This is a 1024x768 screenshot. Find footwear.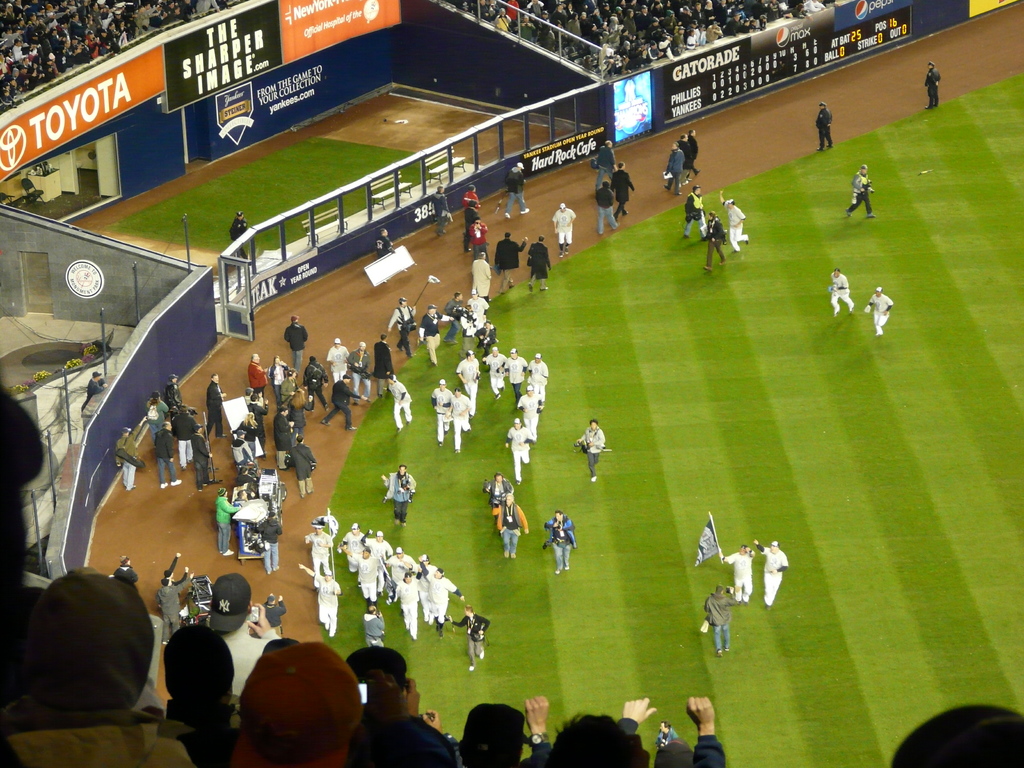
Bounding box: left=520, top=207, right=531, bottom=214.
